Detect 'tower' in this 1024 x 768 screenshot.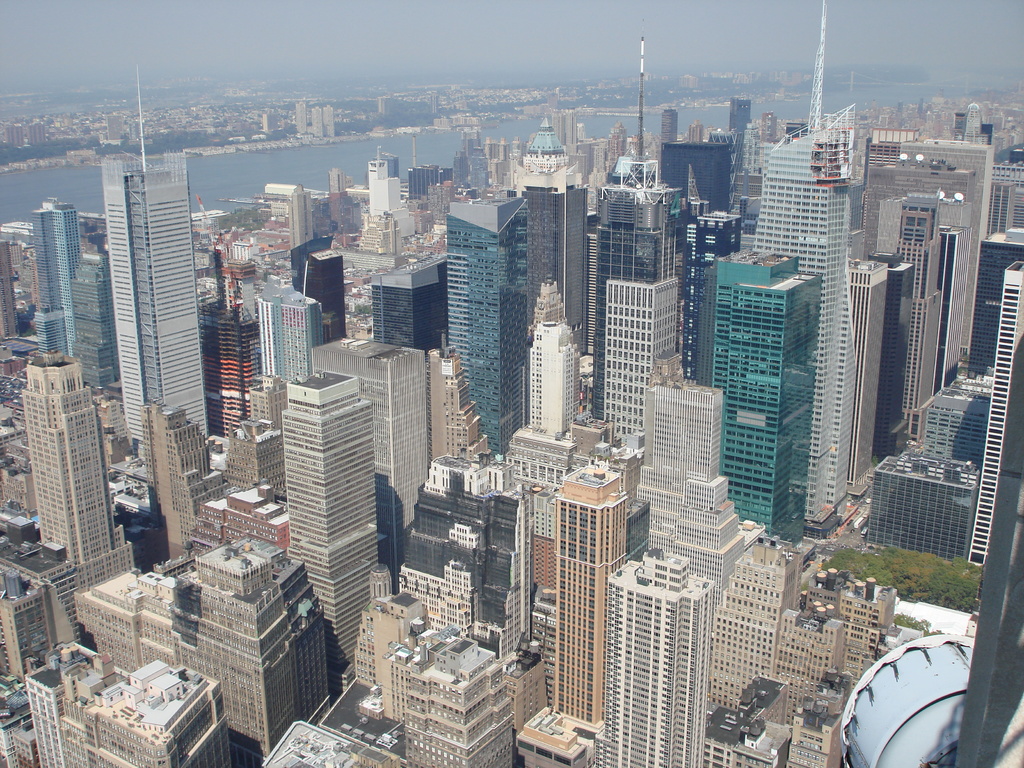
Detection: detection(278, 362, 385, 700).
